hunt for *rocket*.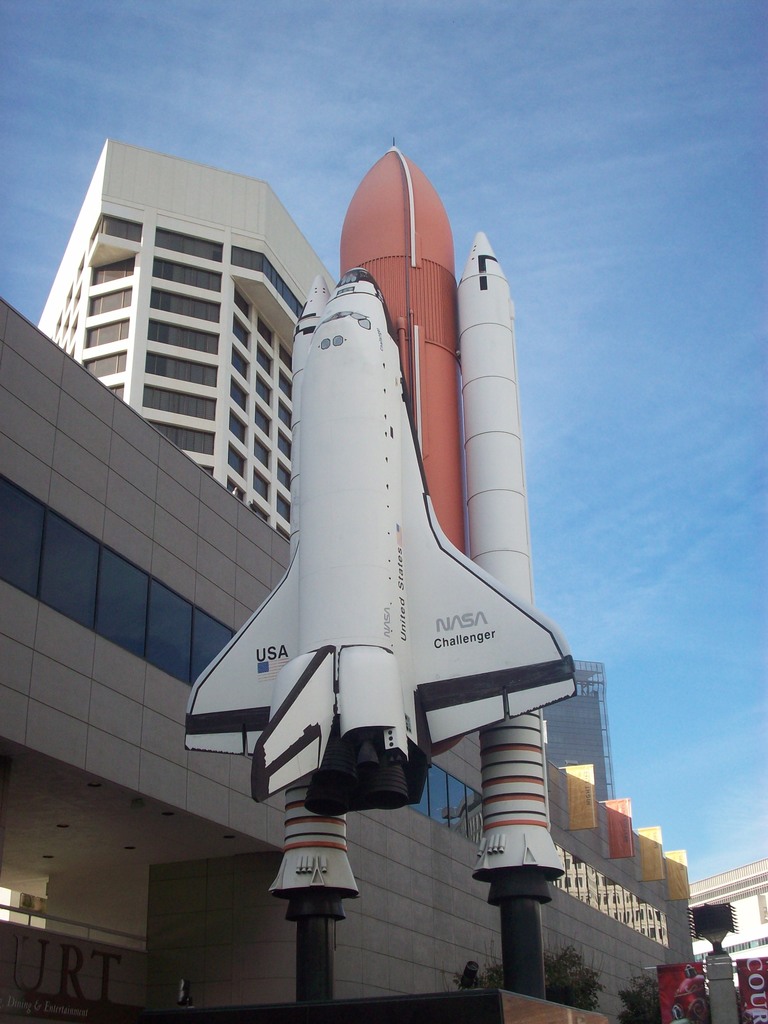
Hunted down at bbox=[179, 136, 567, 1002].
